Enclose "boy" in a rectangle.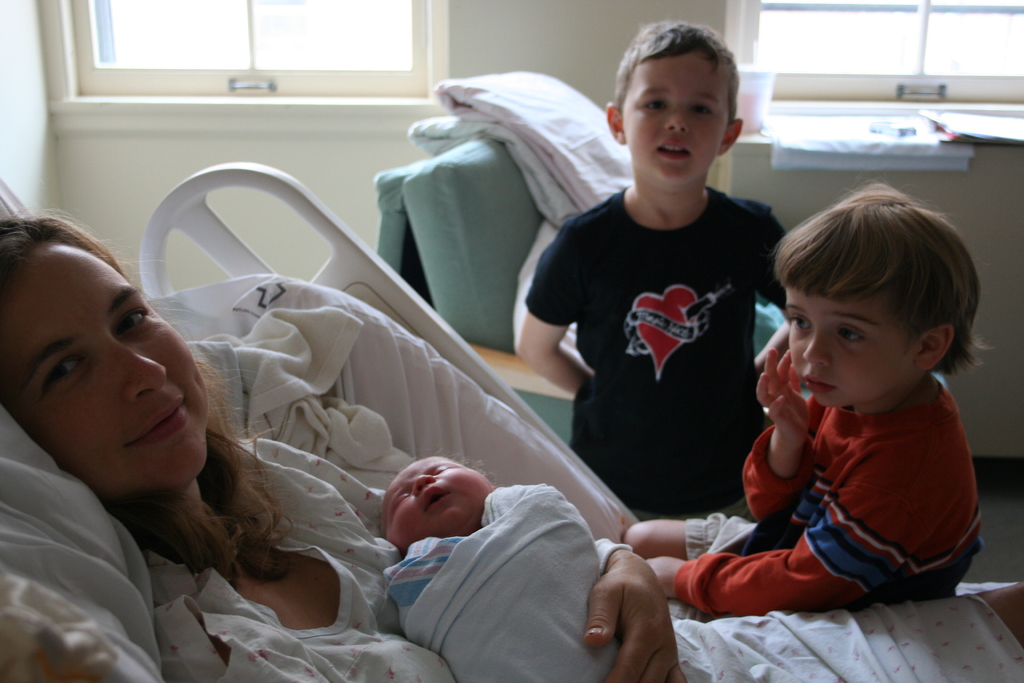
Rect(724, 192, 1011, 638).
